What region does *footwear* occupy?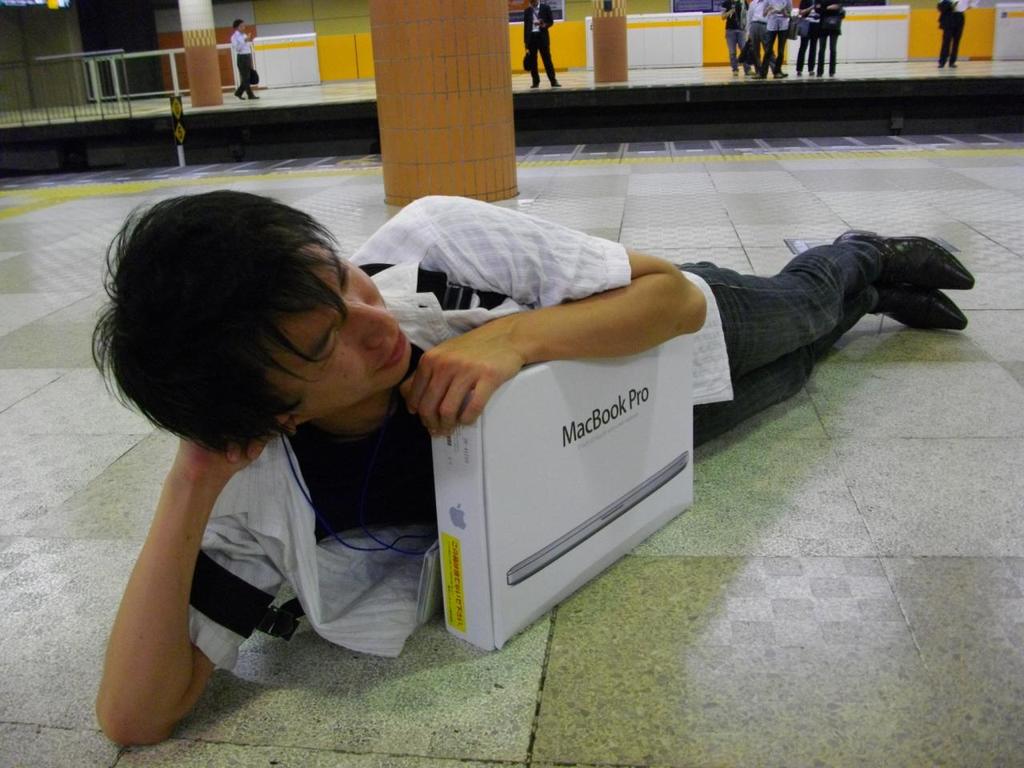
(750,72,762,81).
